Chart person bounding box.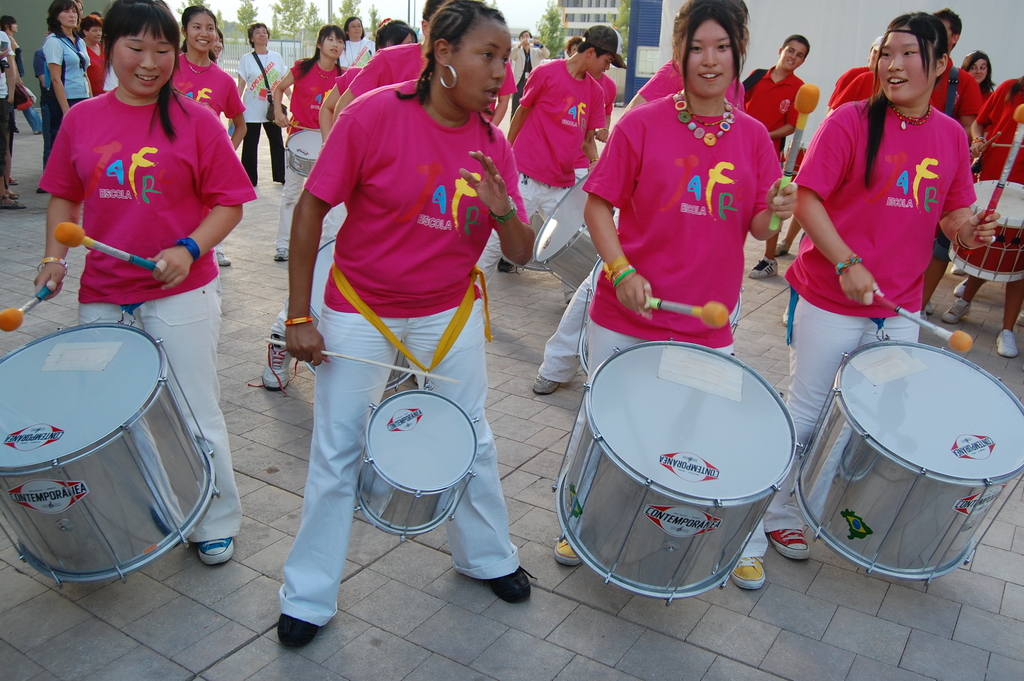
Charted: Rect(952, 74, 1023, 371).
